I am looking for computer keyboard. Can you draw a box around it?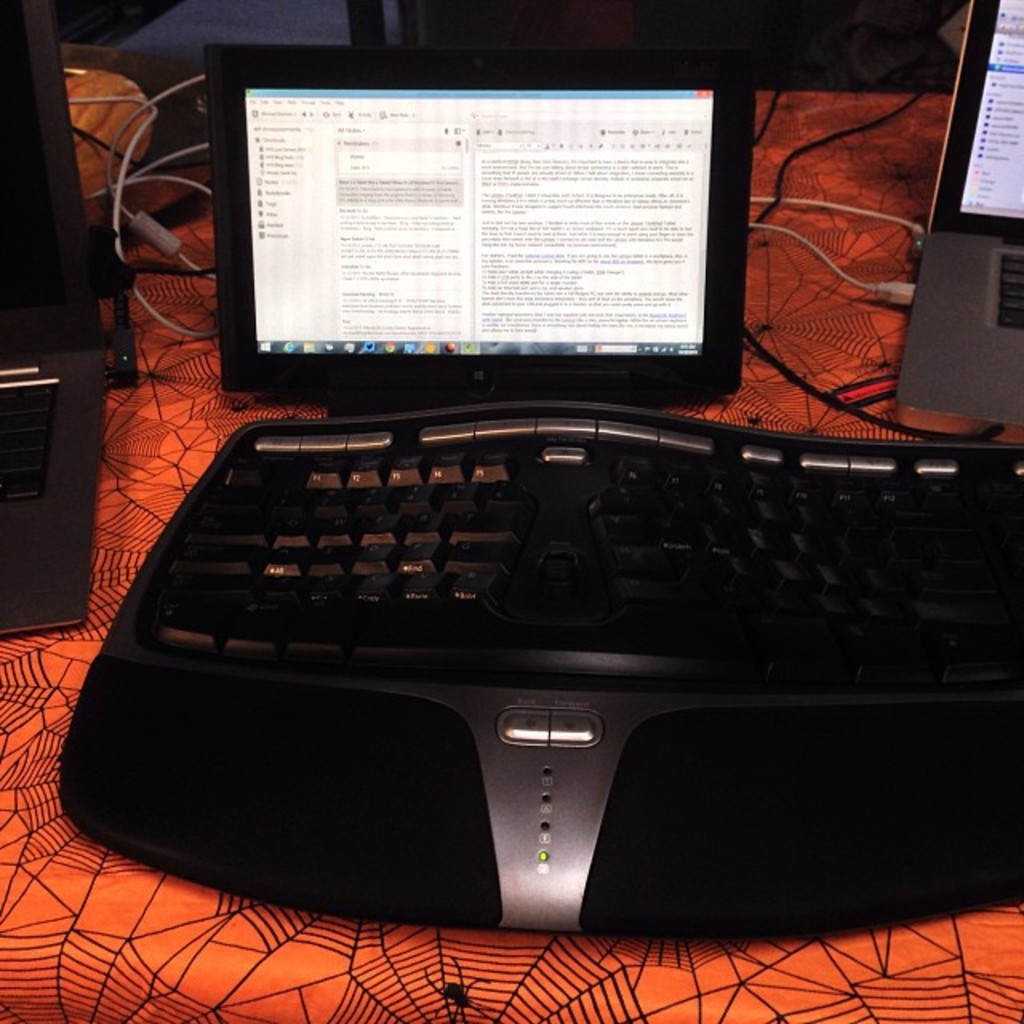
Sure, the bounding box is [x1=995, y1=250, x2=1022, y2=330].
